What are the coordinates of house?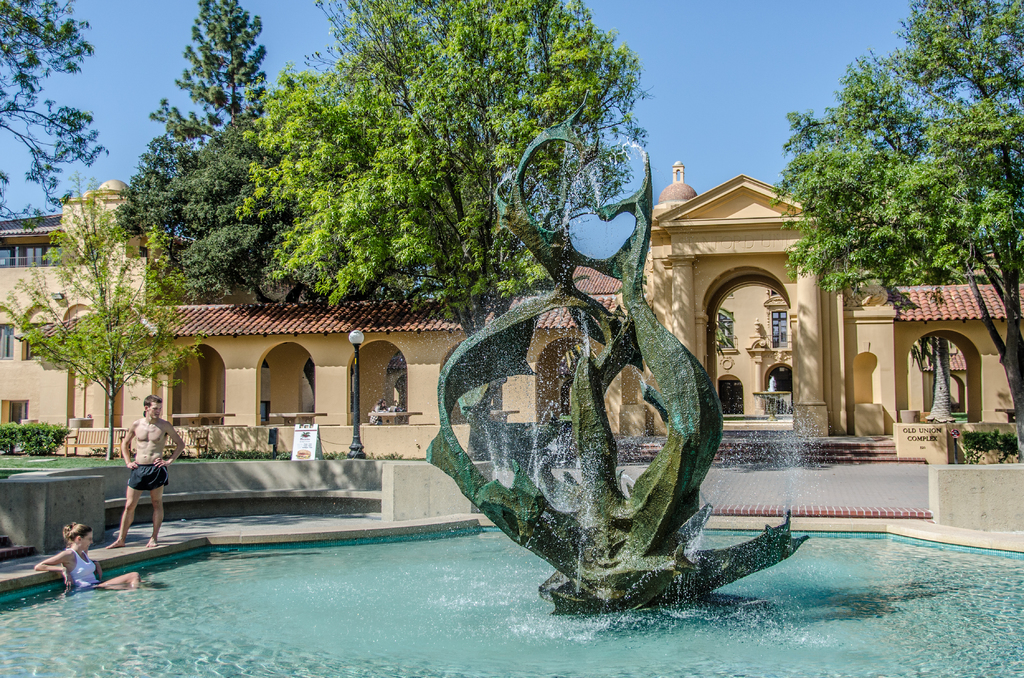
box(0, 168, 1023, 467).
